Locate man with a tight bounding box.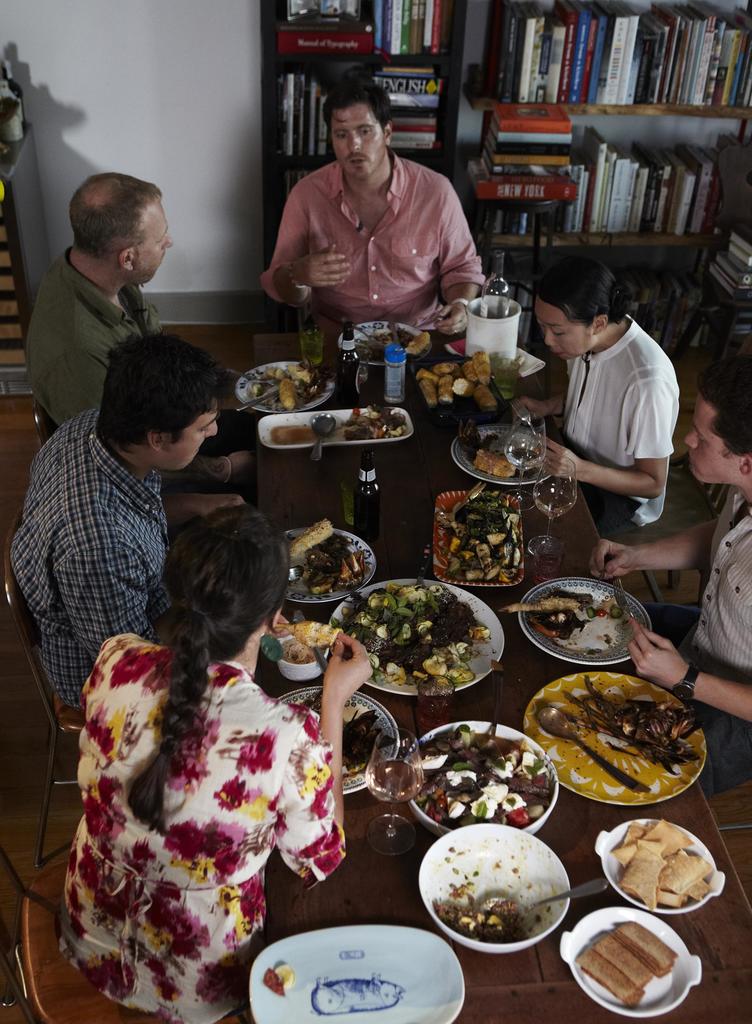
box(253, 83, 504, 339).
